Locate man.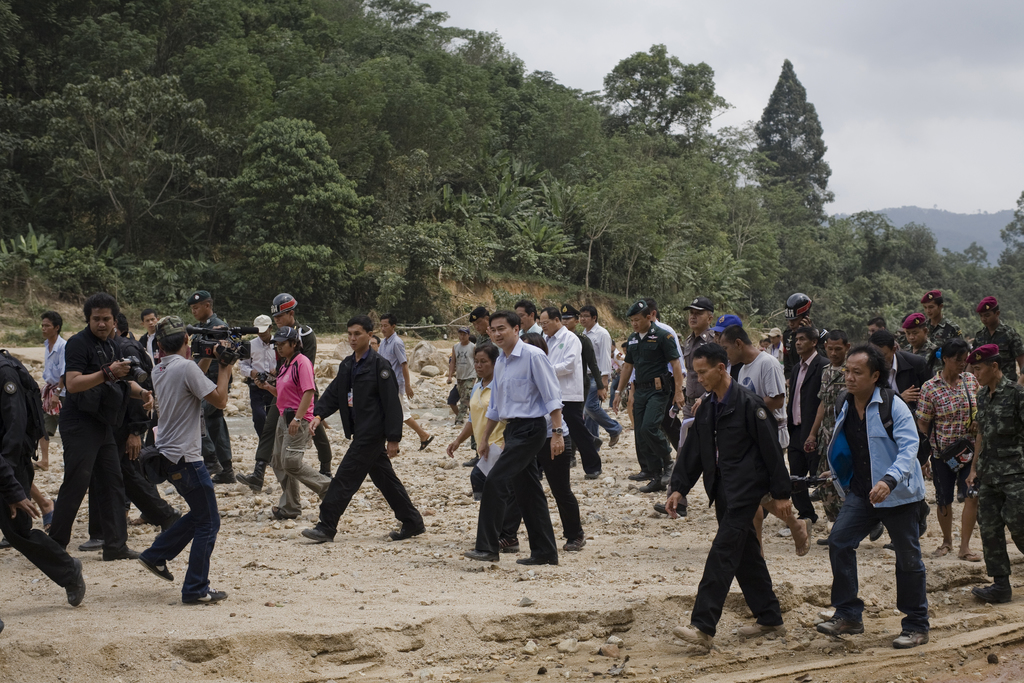
Bounding box: [x1=376, y1=311, x2=433, y2=454].
